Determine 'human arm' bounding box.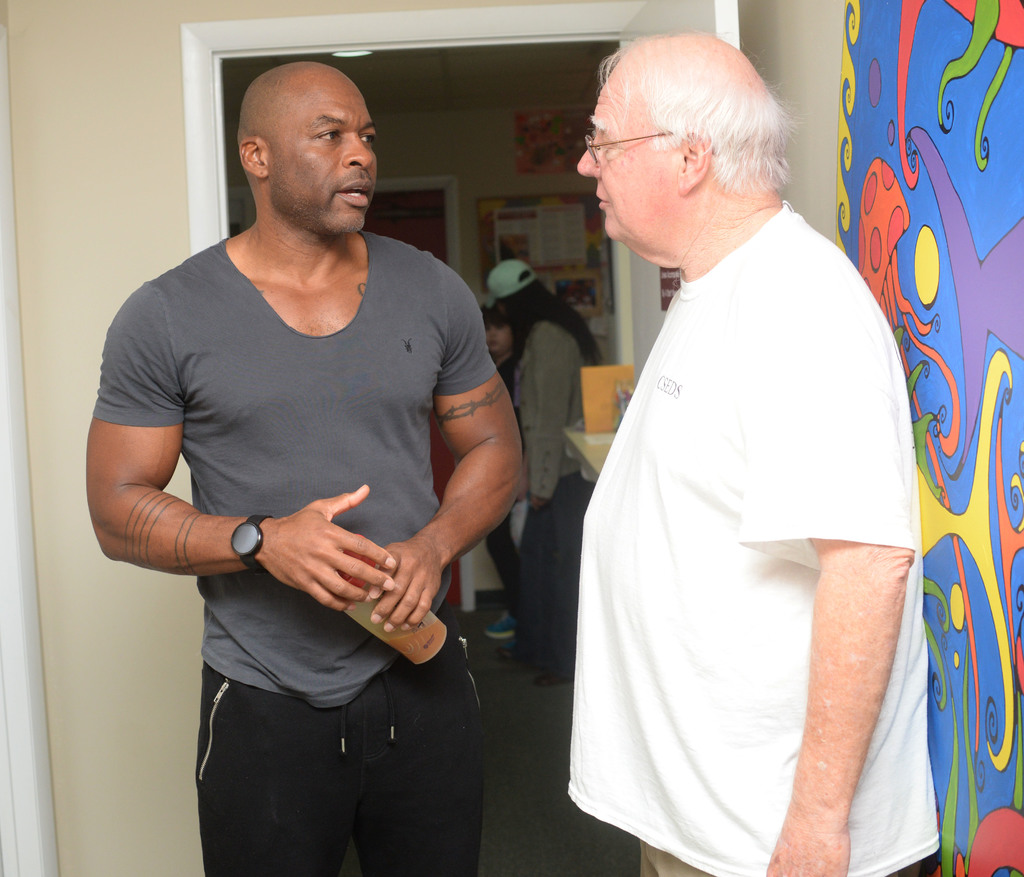
Determined: 753 288 917 876.
